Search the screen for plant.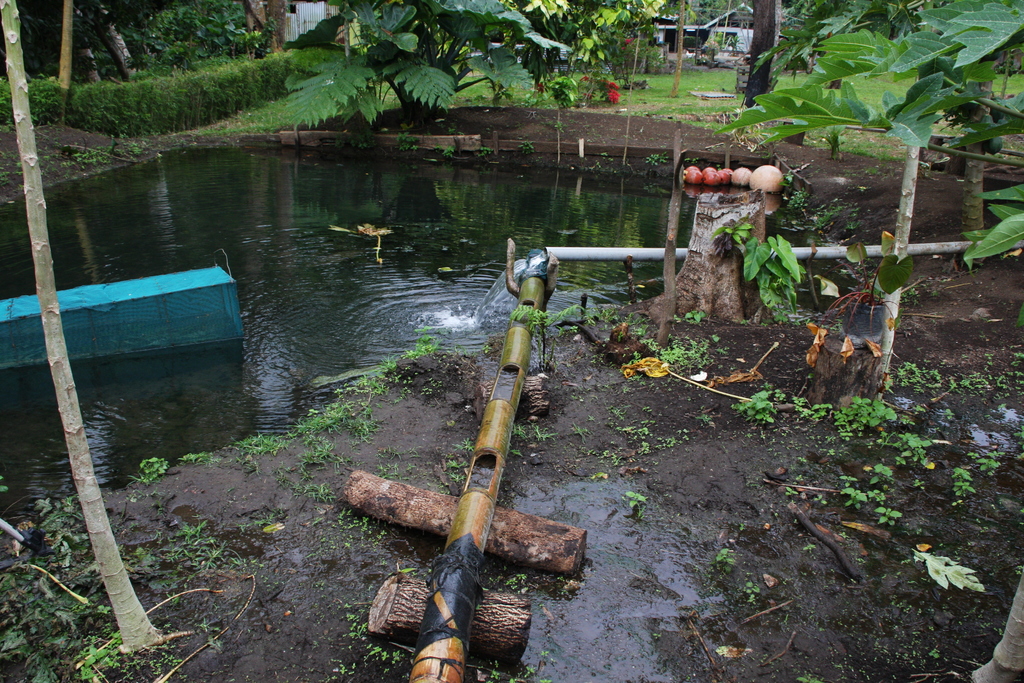
Found at bbox(535, 423, 559, 444).
